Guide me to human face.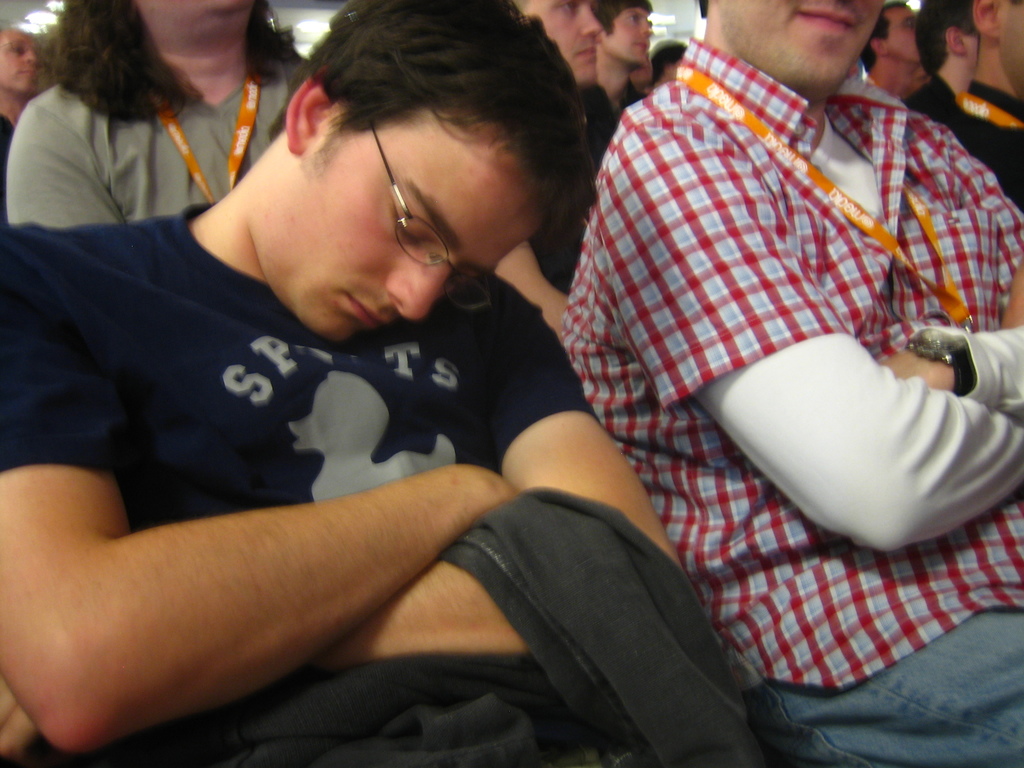
Guidance: (0, 29, 39, 94).
